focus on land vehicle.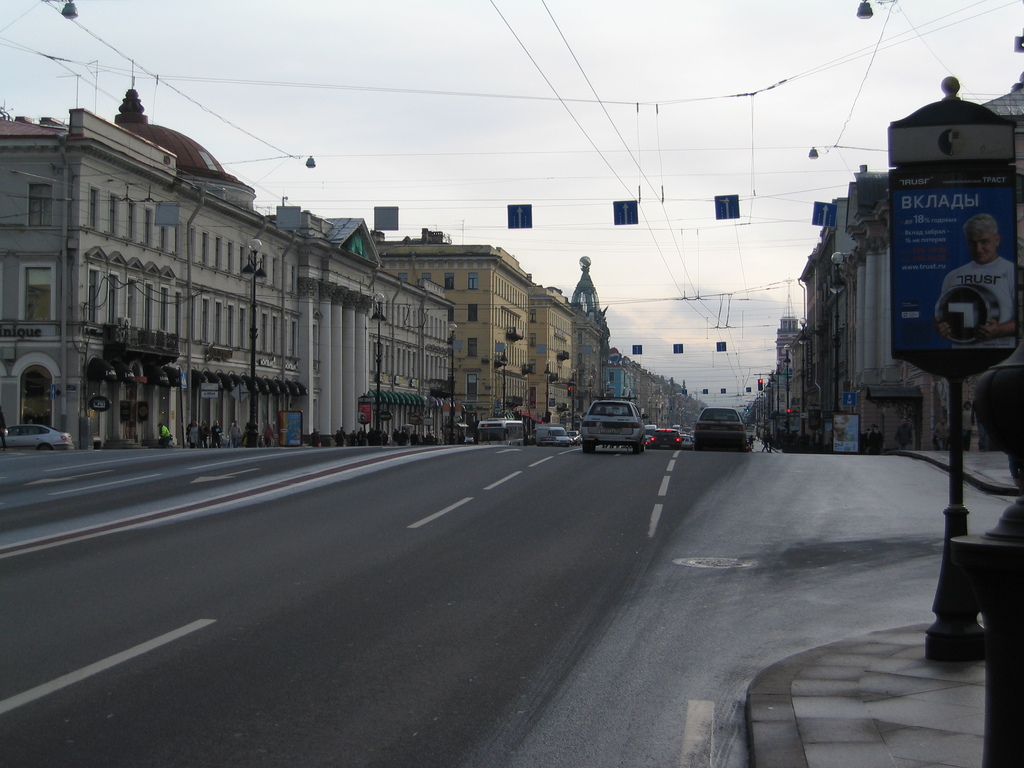
Focused at 580 399 643 454.
